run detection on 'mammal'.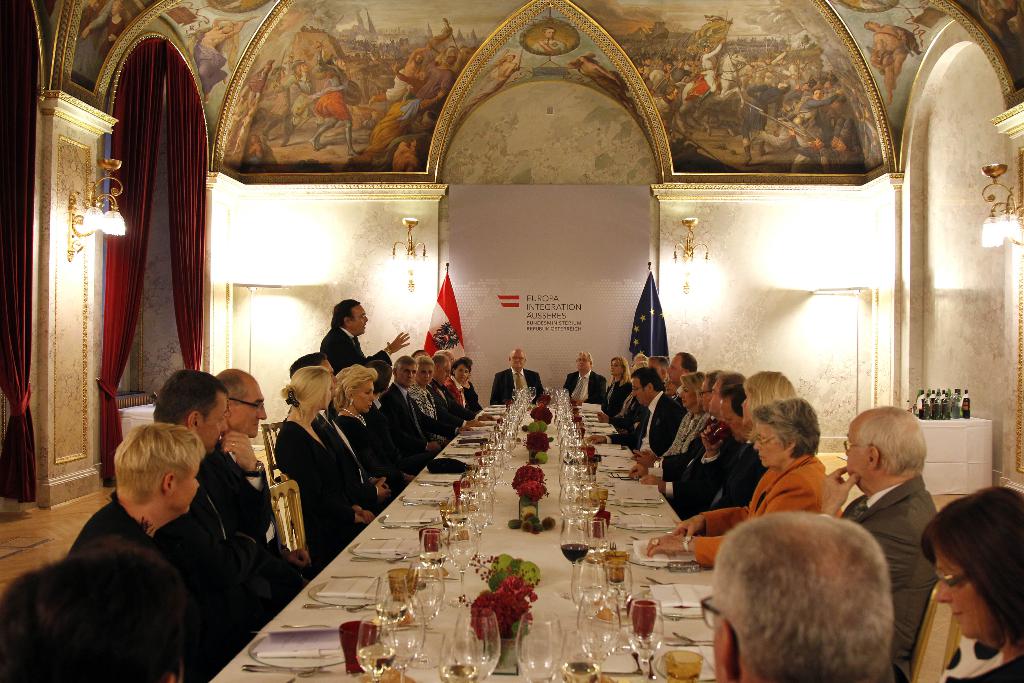
Result: bbox=(600, 357, 634, 415).
